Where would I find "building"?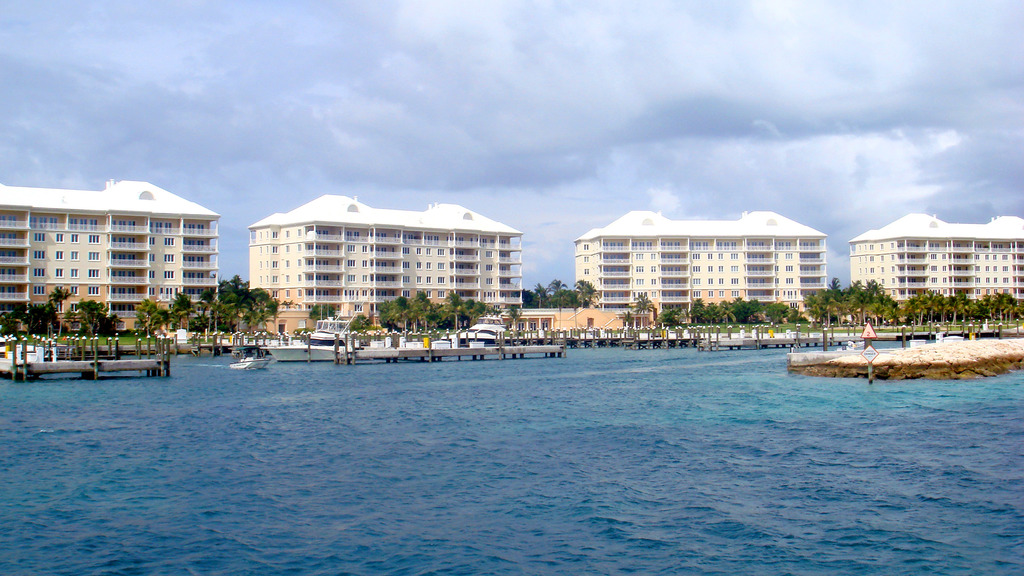
At 0:180:226:332.
